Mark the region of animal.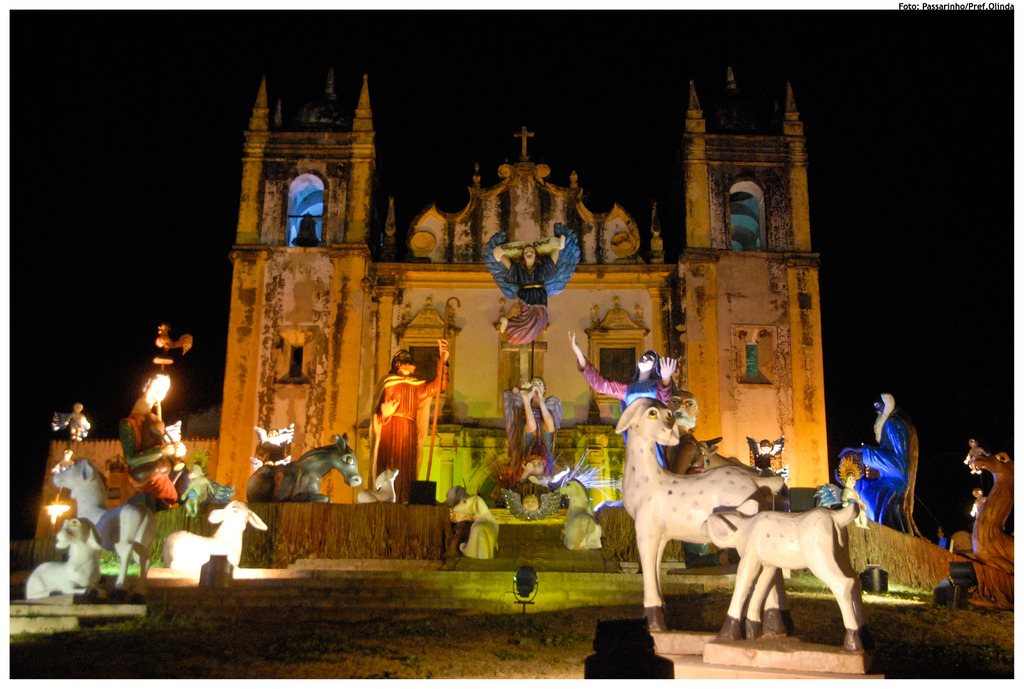
Region: l=52, t=458, r=157, b=593.
